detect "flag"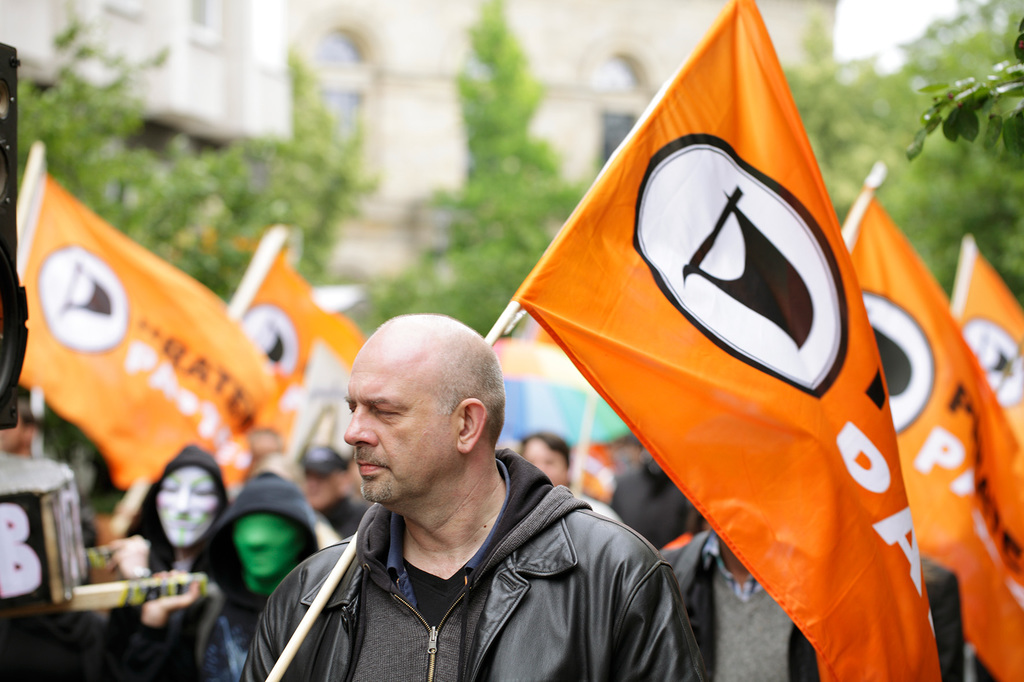
box(953, 383, 1023, 681)
